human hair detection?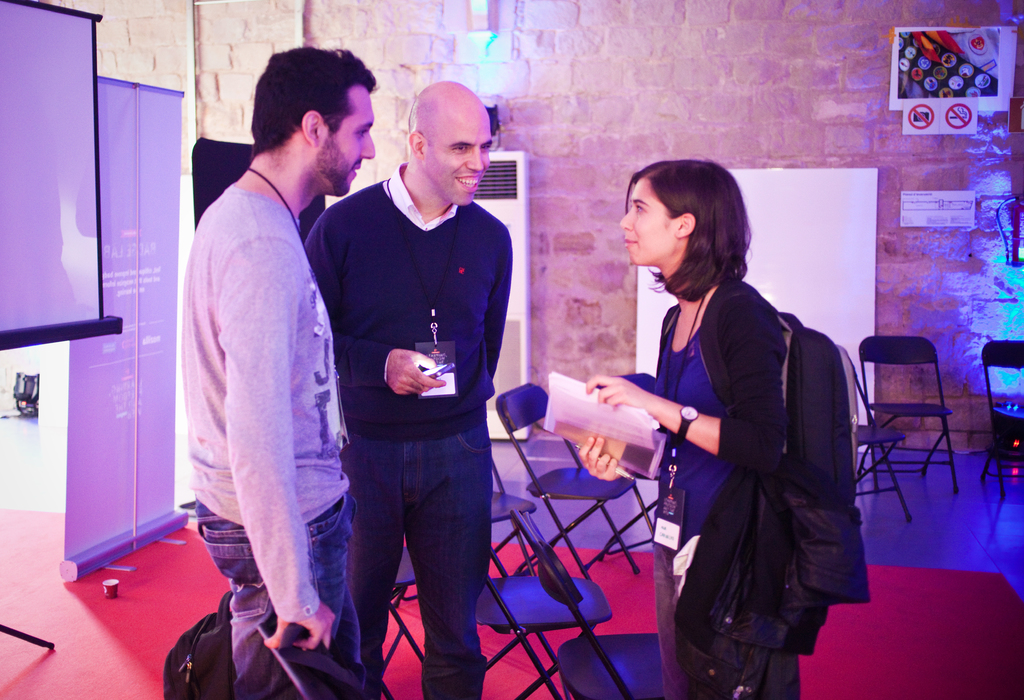
[253,44,378,158]
